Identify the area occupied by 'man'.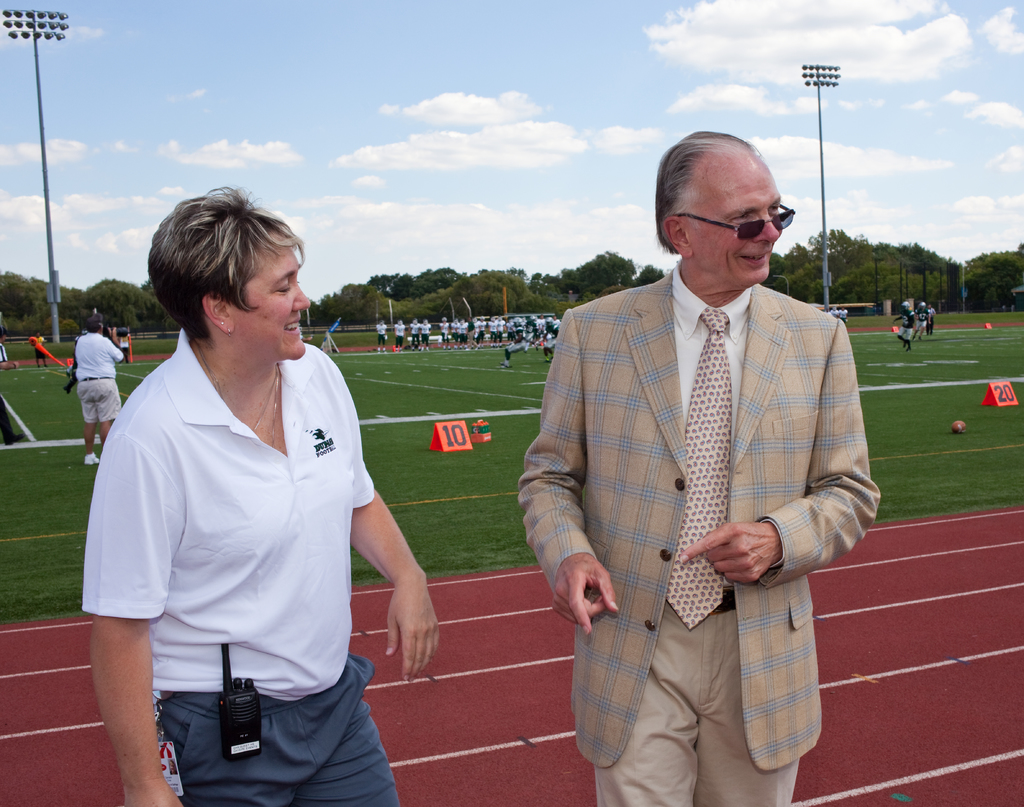
Area: region(74, 313, 125, 464).
